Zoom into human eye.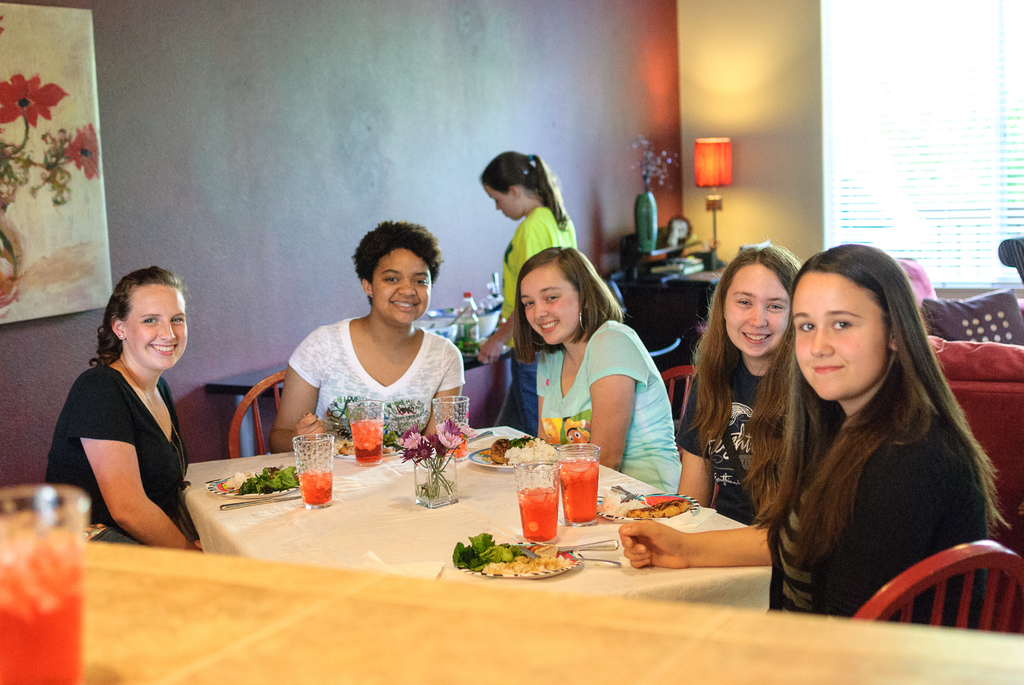
Zoom target: (732, 295, 755, 310).
